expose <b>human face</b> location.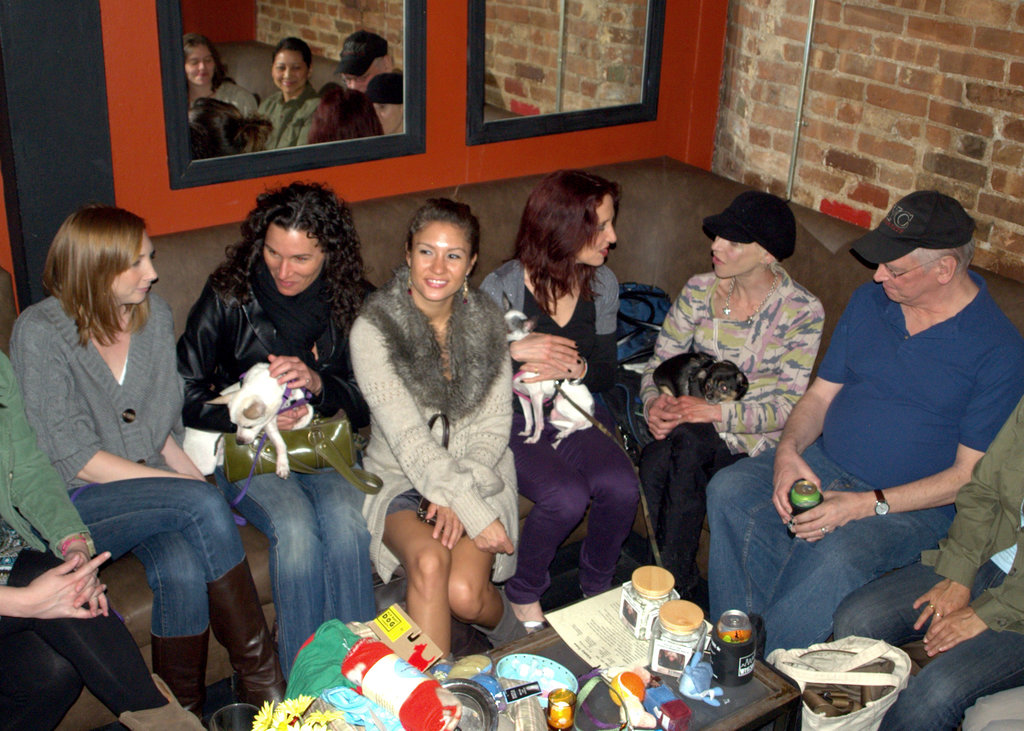
Exposed at x1=184, y1=49, x2=216, y2=92.
